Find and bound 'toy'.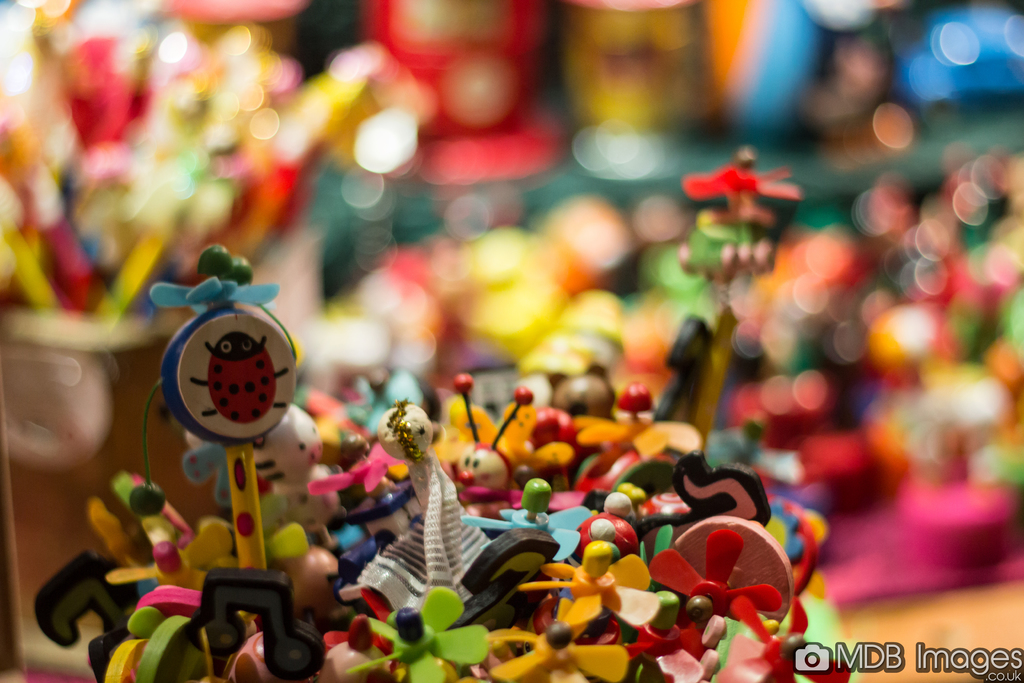
Bound: (x1=367, y1=0, x2=540, y2=152).
